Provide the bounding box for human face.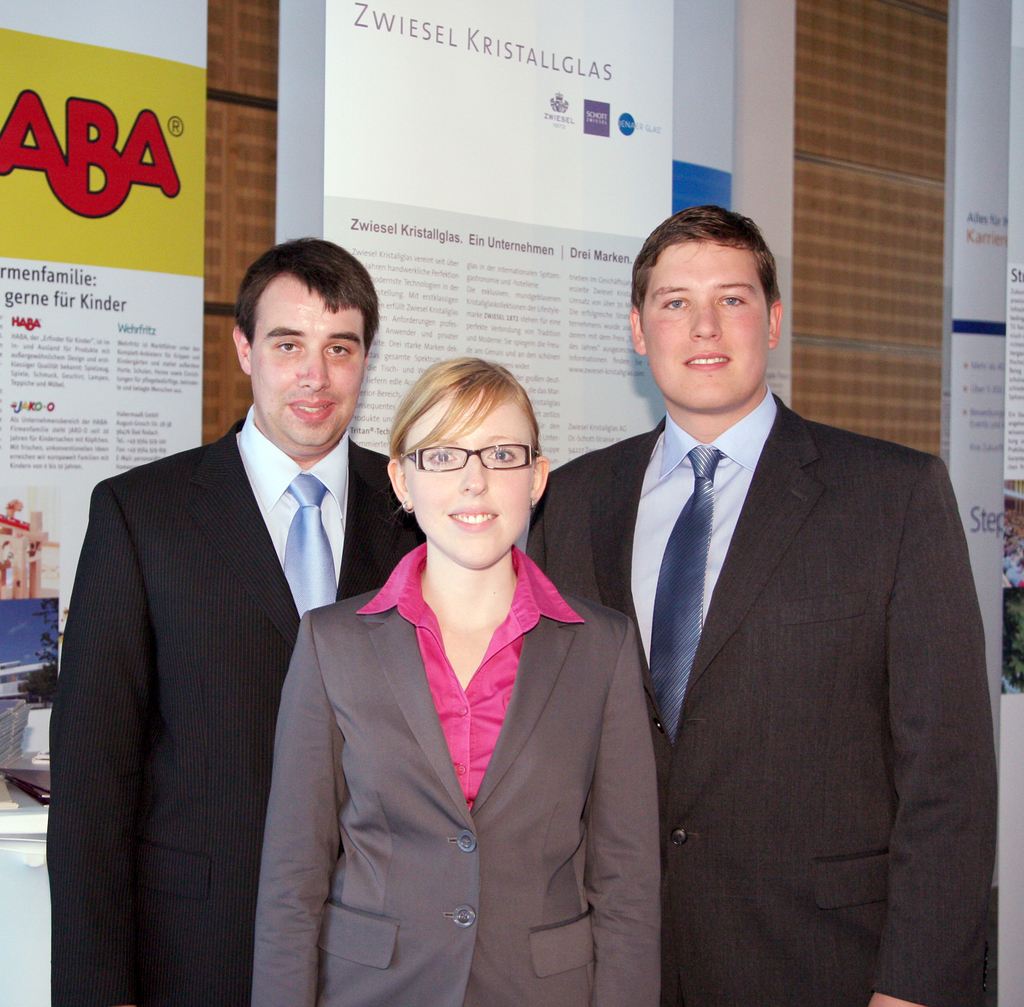
[637,239,772,415].
